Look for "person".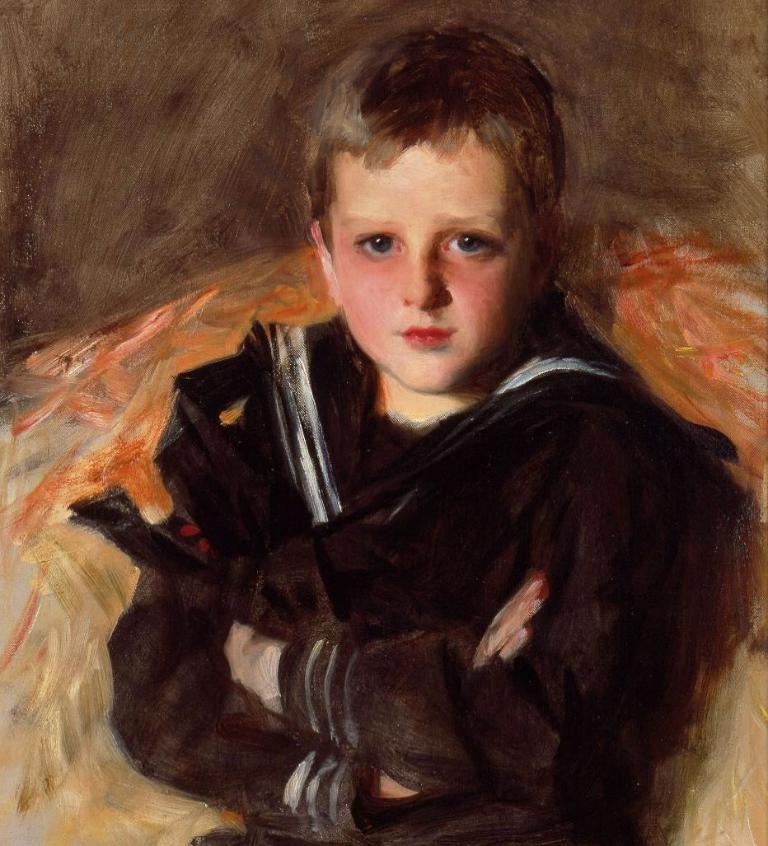
Found: BBox(88, 72, 740, 843).
